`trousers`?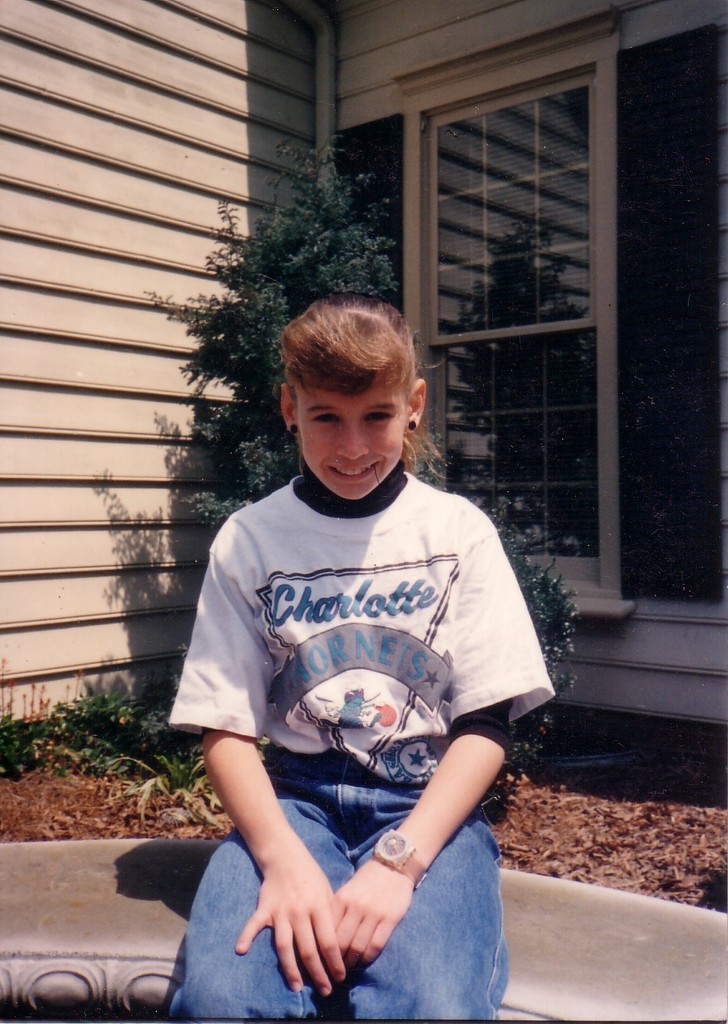
<bbox>159, 745, 516, 1023</bbox>
